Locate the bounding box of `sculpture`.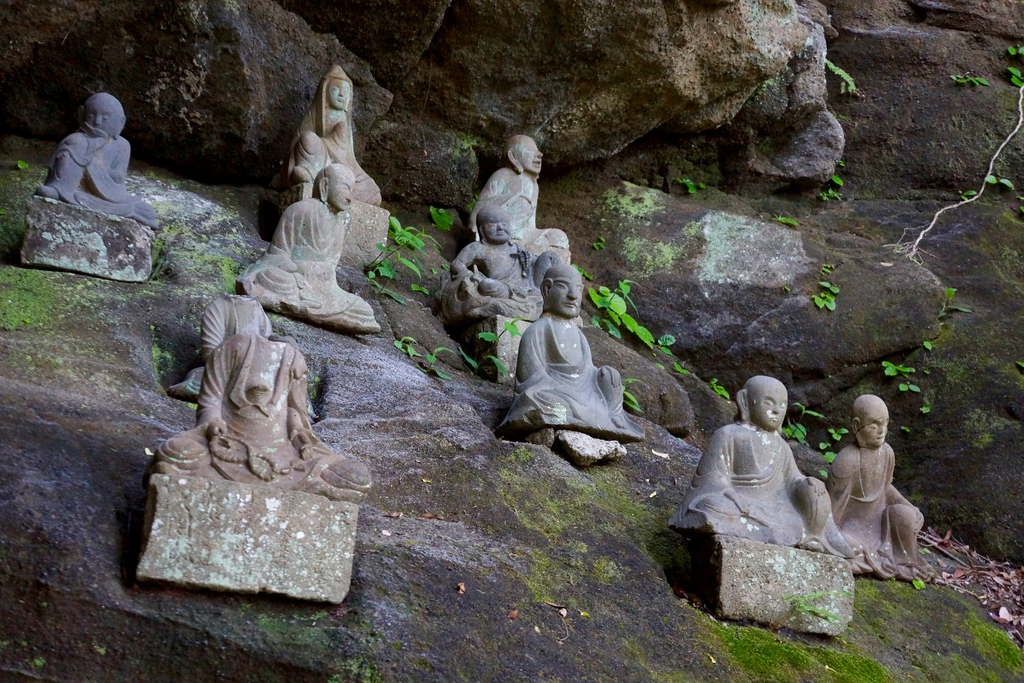
Bounding box: (476, 133, 572, 256).
